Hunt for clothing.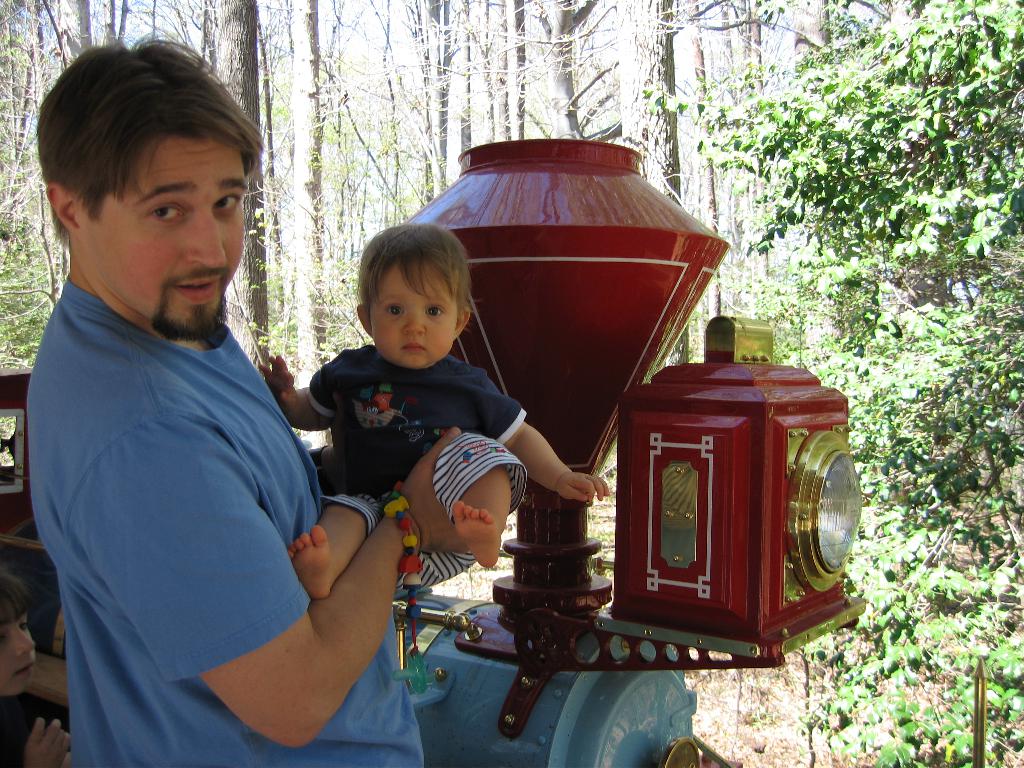
Hunted down at region(47, 336, 424, 740).
